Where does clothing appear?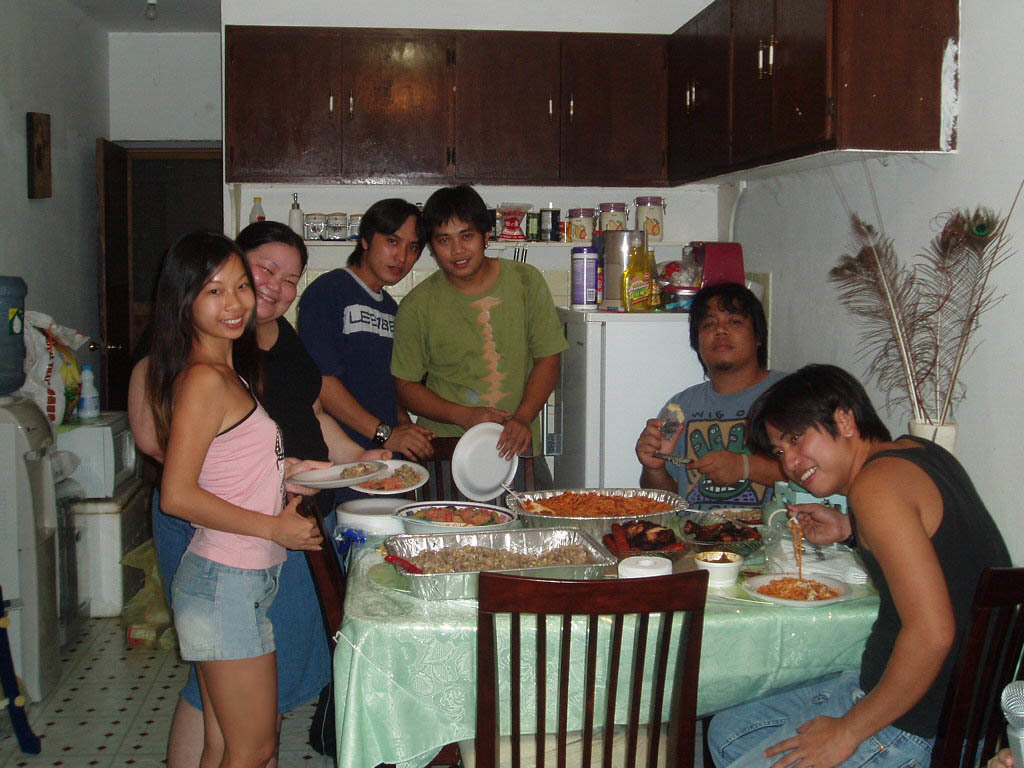
Appears at x1=297 y1=261 x2=408 y2=497.
